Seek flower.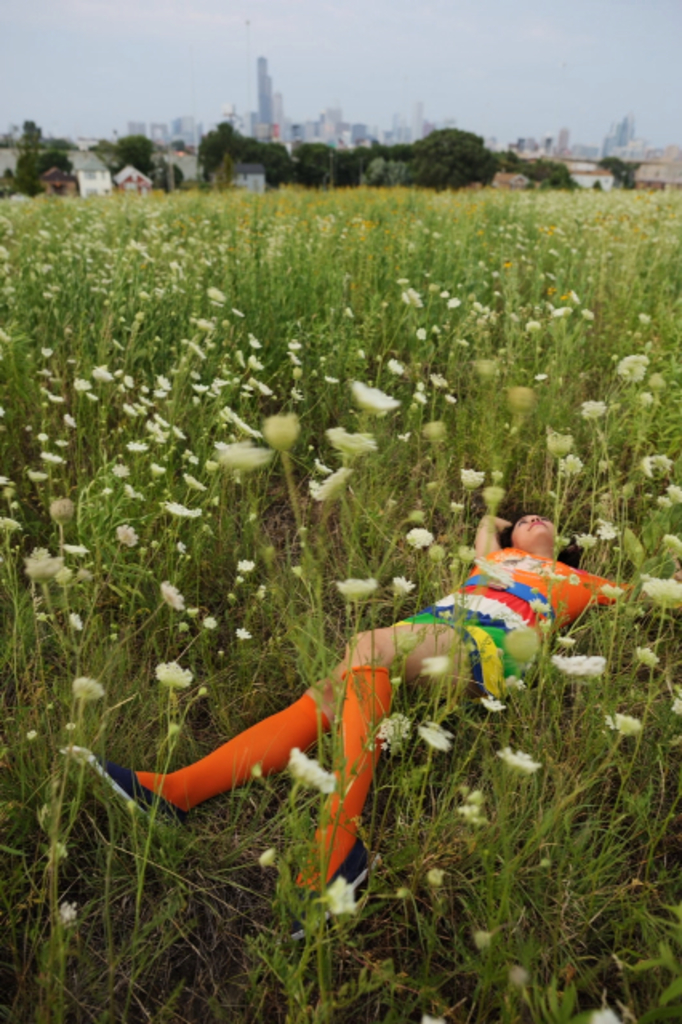
locate(200, 285, 224, 306).
